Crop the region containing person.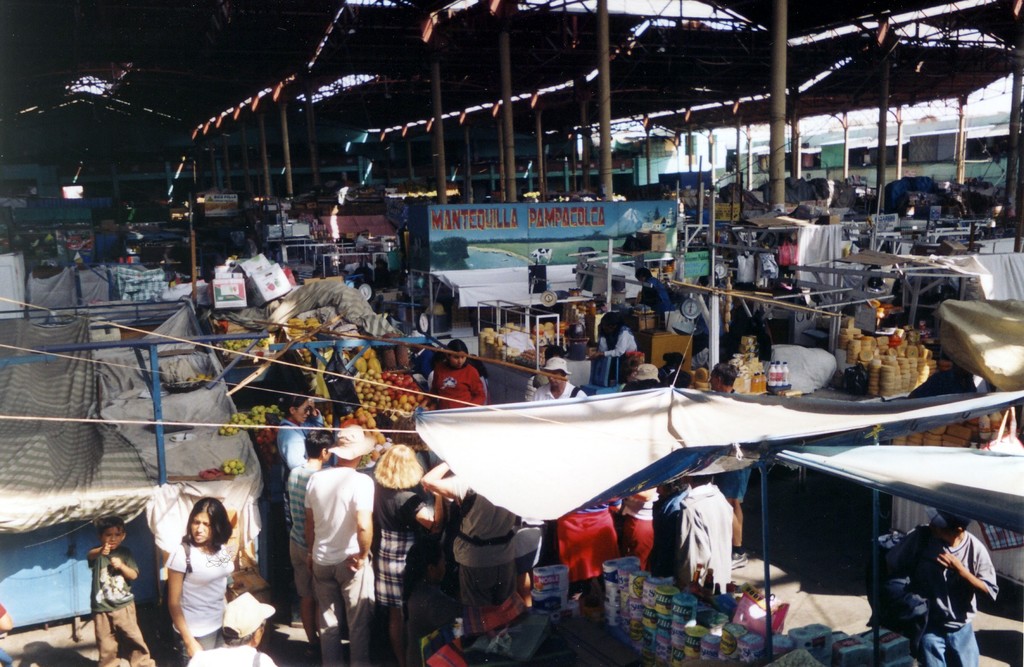
Crop region: bbox=(710, 363, 742, 396).
